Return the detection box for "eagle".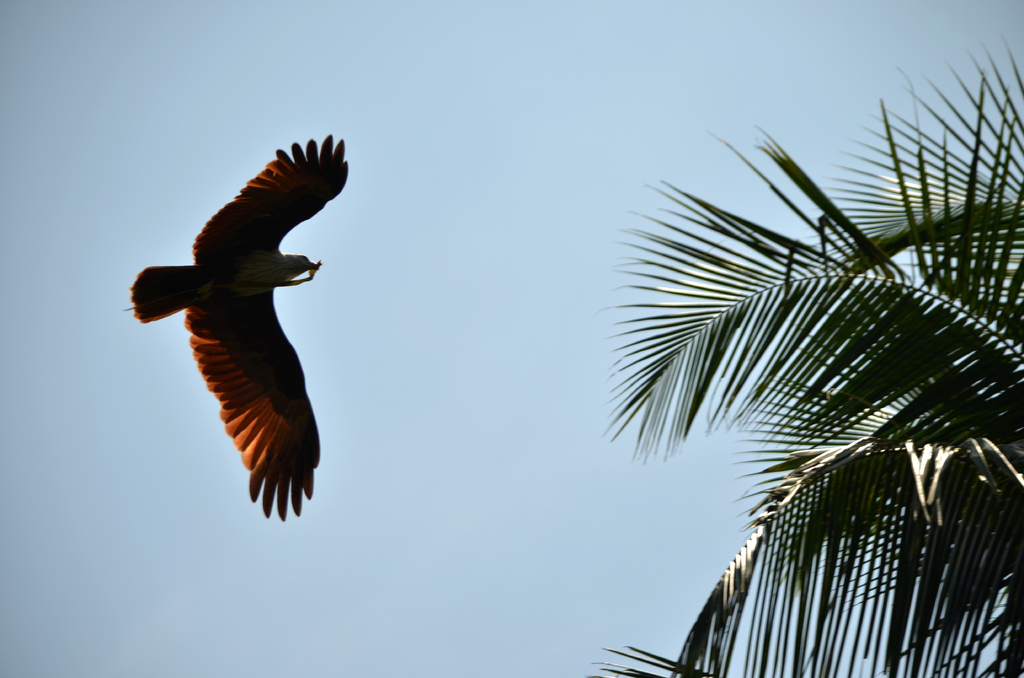
bbox=[119, 127, 353, 528].
